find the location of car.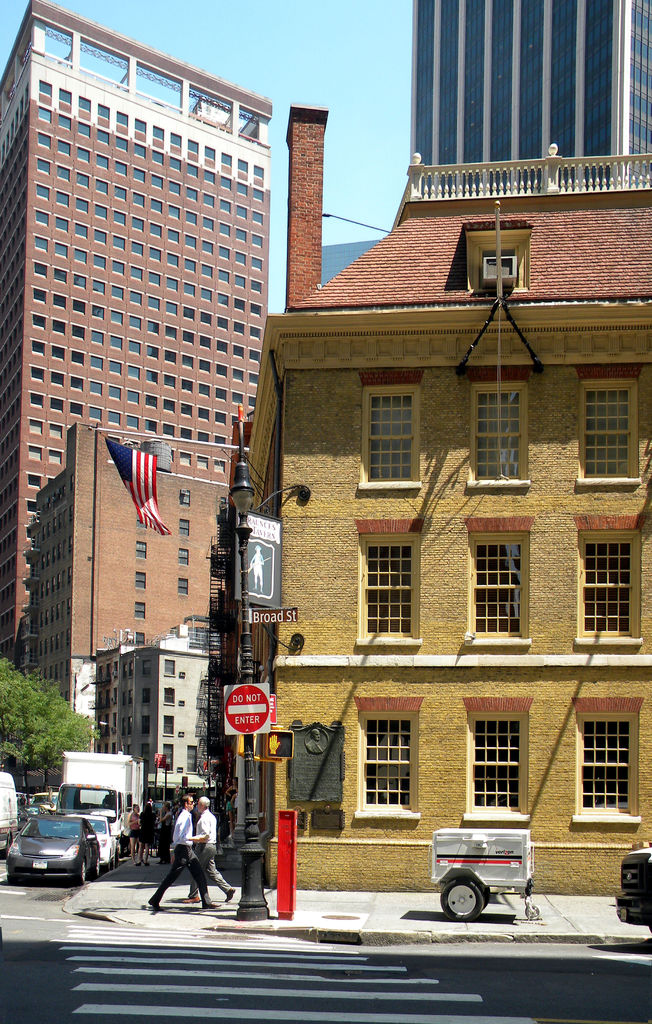
Location: 70, 811, 115, 865.
